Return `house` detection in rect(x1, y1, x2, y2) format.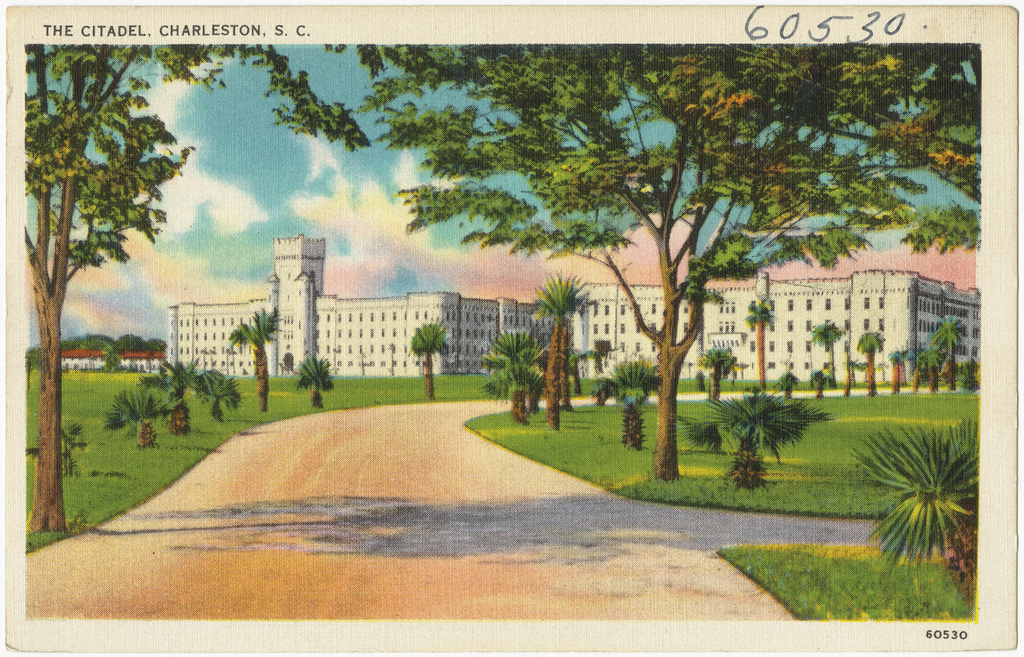
rect(160, 233, 541, 377).
